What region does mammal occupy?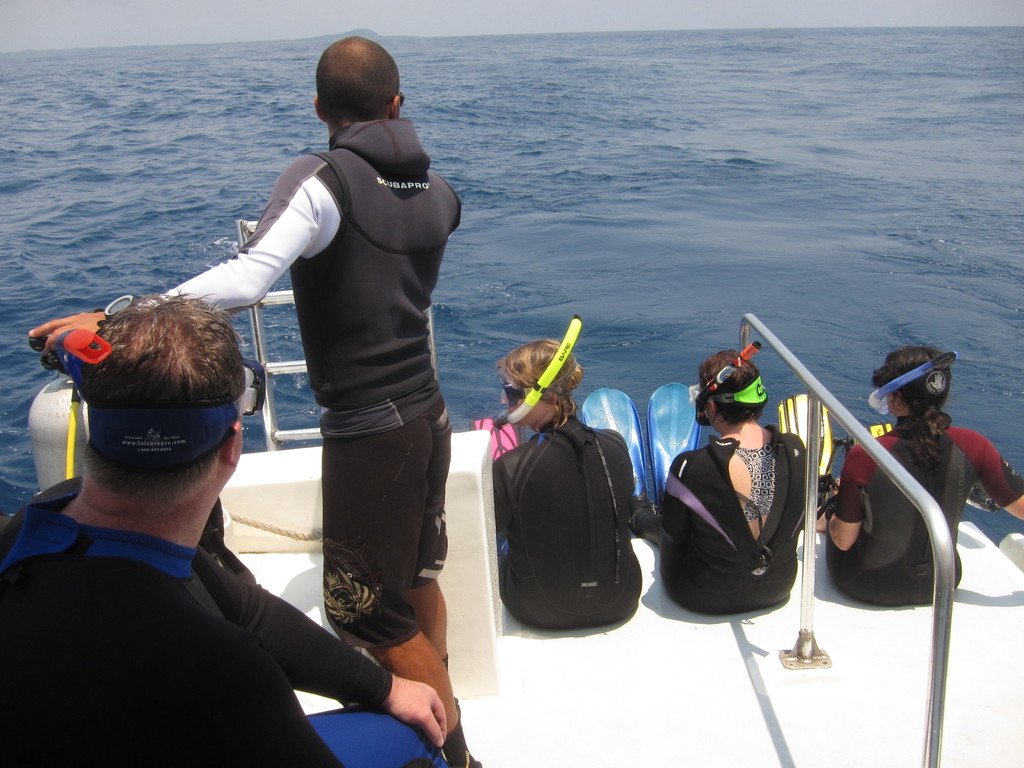
locate(29, 37, 479, 765).
